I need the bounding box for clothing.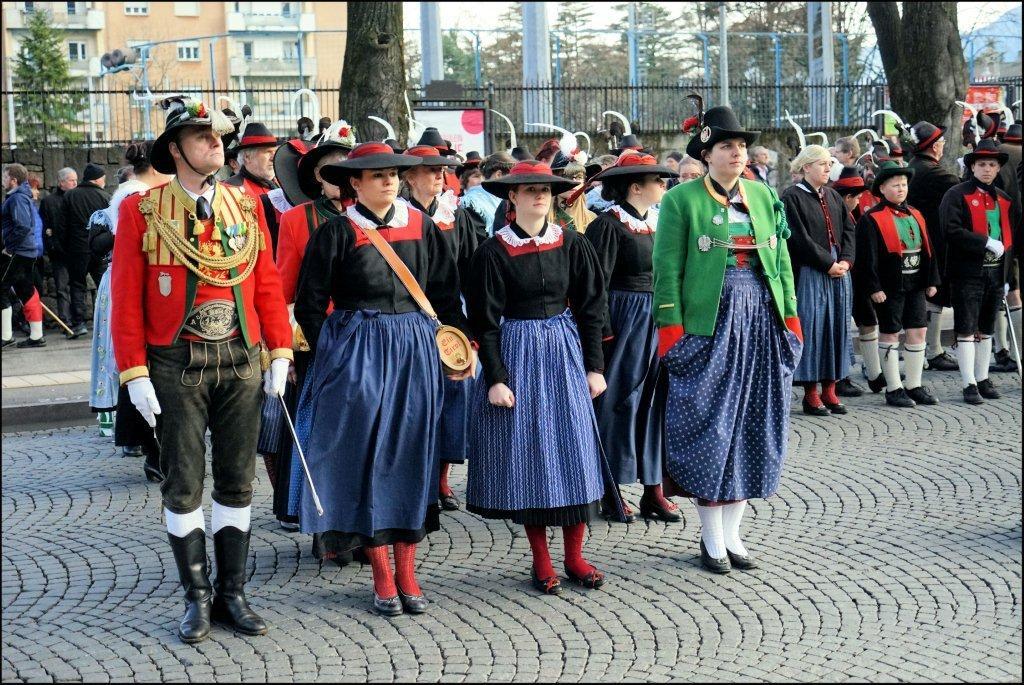
Here it is: region(858, 204, 934, 339).
